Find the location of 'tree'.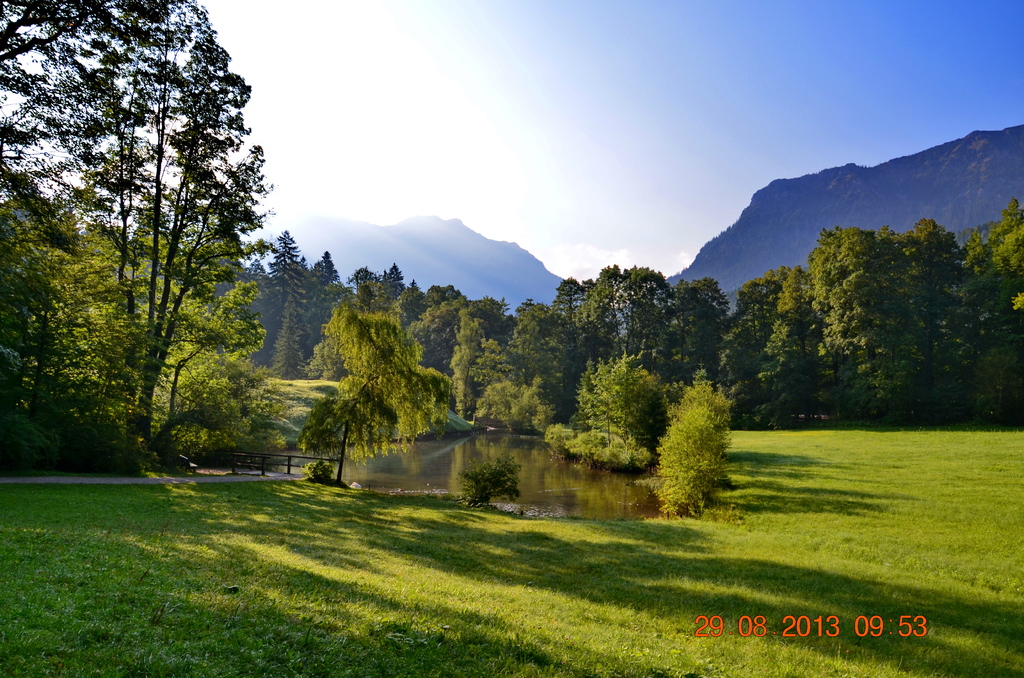
Location: left=623, top=360, right=741, bottom=516.
